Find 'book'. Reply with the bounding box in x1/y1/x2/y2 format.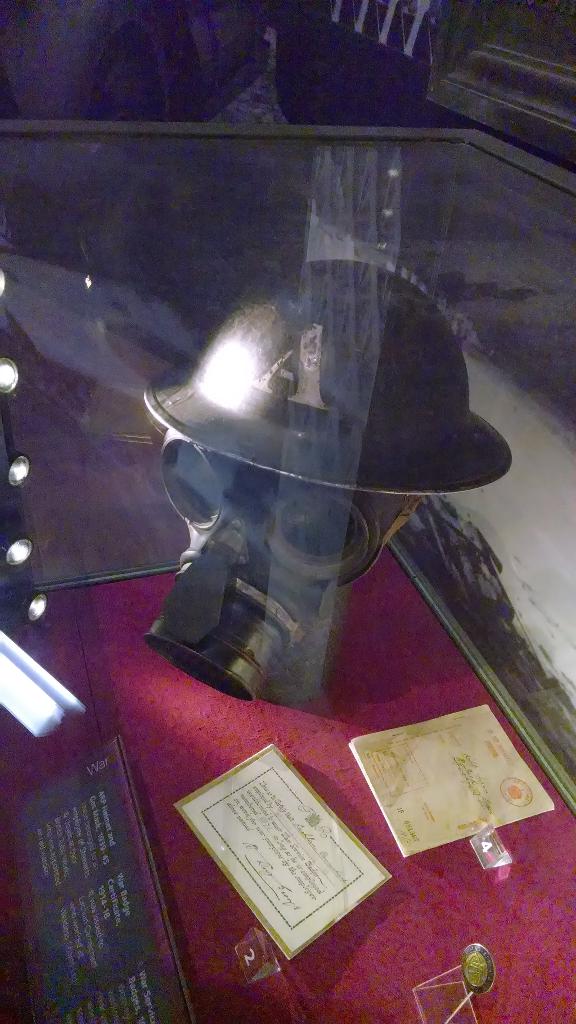
349/705/532/874.
